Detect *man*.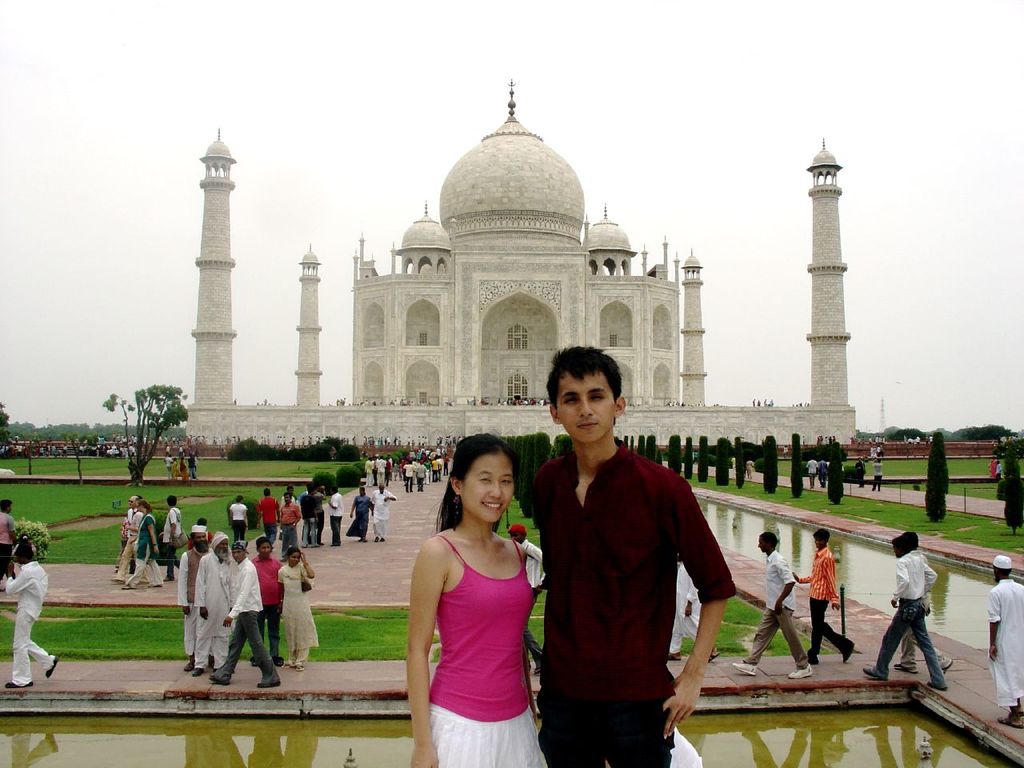
Detected at bbox=[980, 554, 1020, 734].
